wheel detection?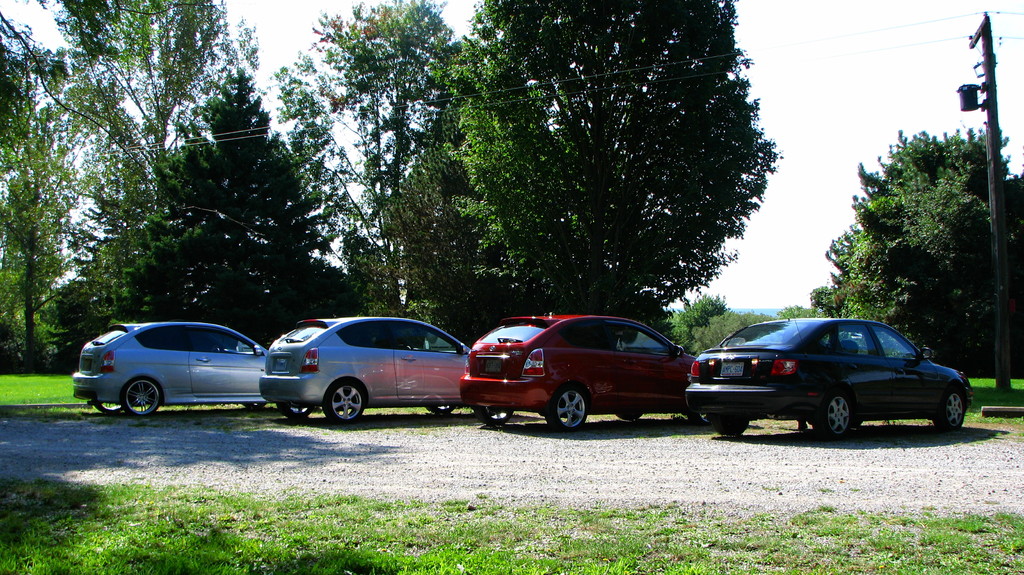
BBox(543, 382, 602, 430)
